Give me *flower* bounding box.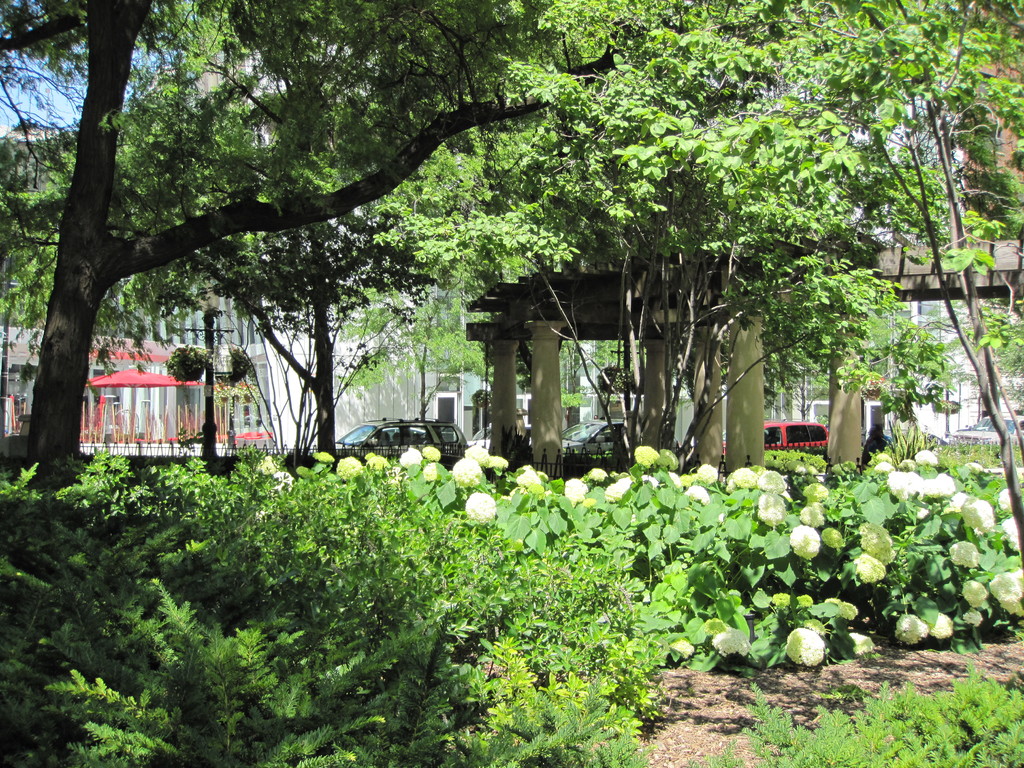
(x1=726, y1=465, x2=758, y2=488).
